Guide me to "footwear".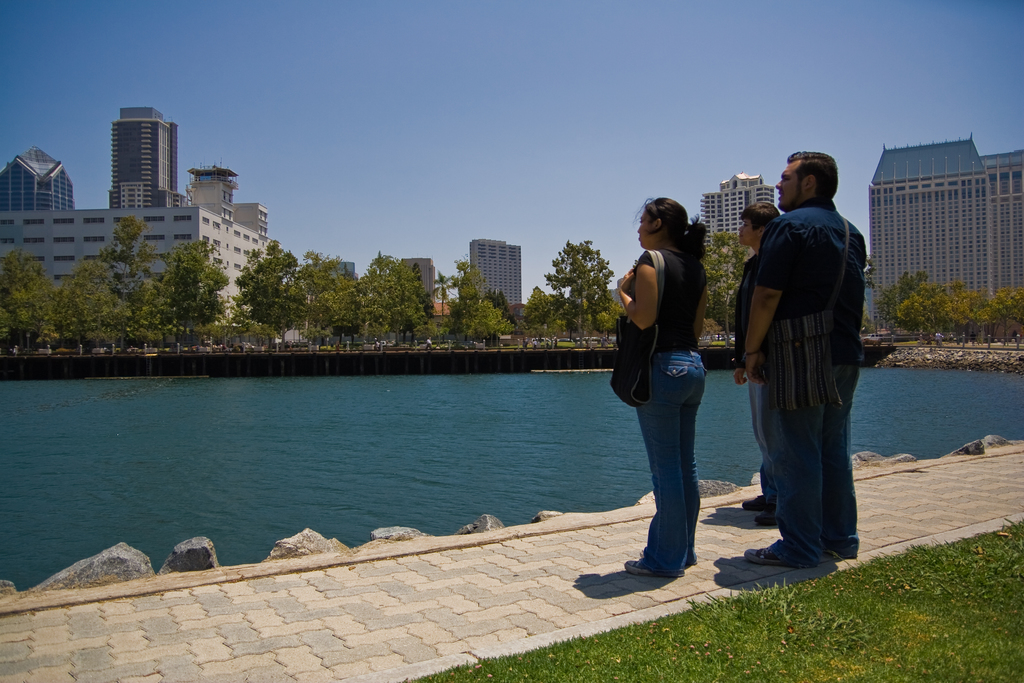
Guidance: {"left": 744, "top": 493, "right": 772, "bottom": 509}.
